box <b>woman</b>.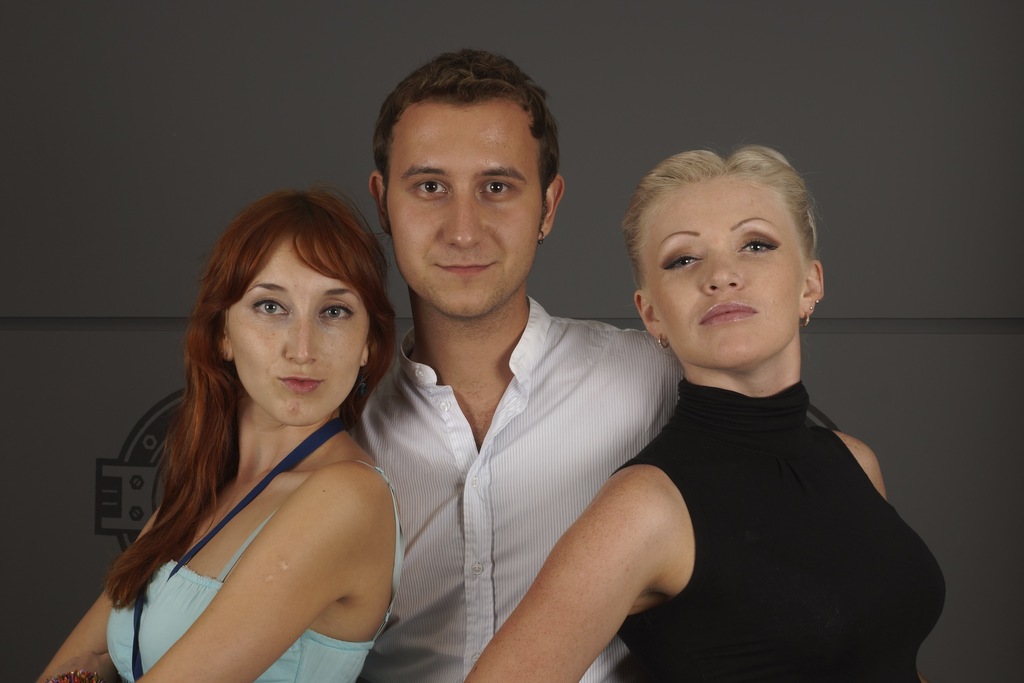
Rect(71, 170, 456, 682).
